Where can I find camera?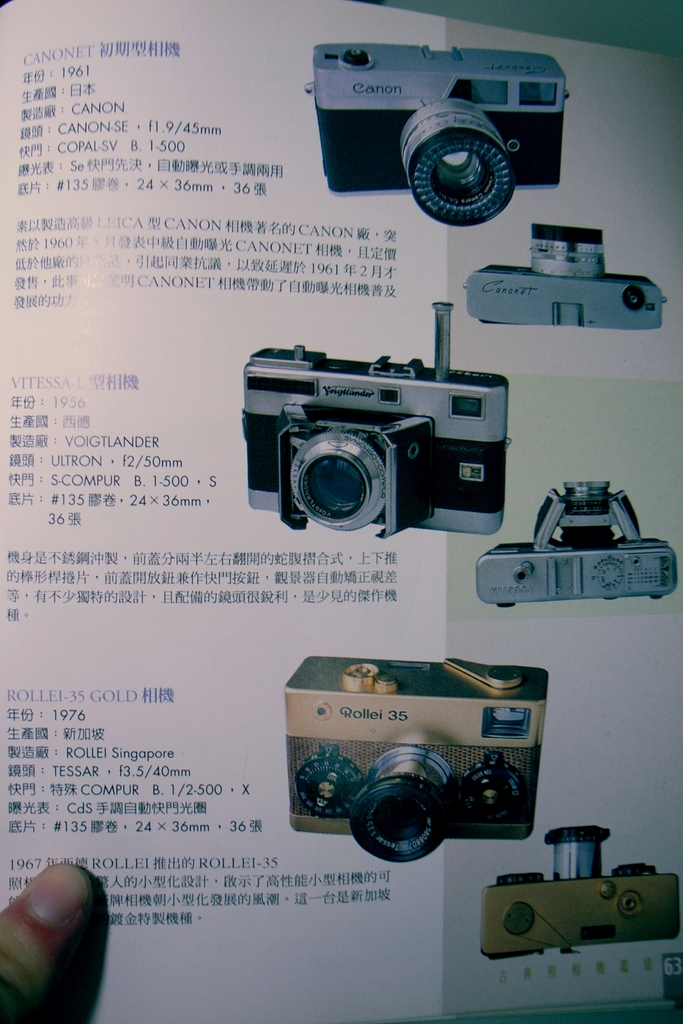
You can find it at (x1=475, y1=481, x2=679, y2=603).
